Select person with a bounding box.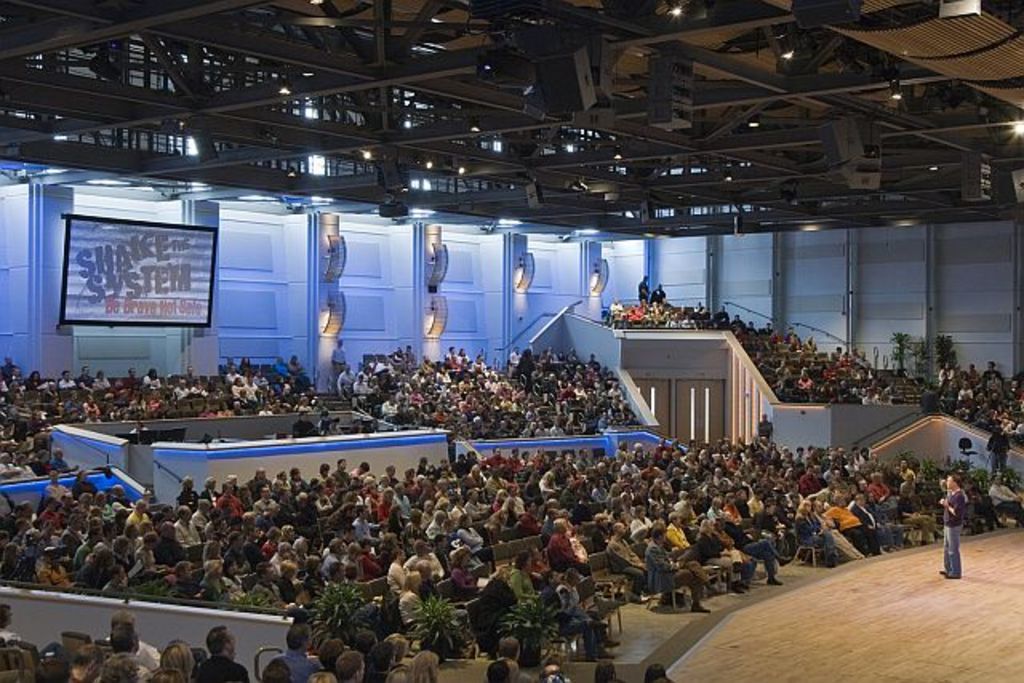
pyautogui.locateOnScreen(331, 336, 347, 371).
